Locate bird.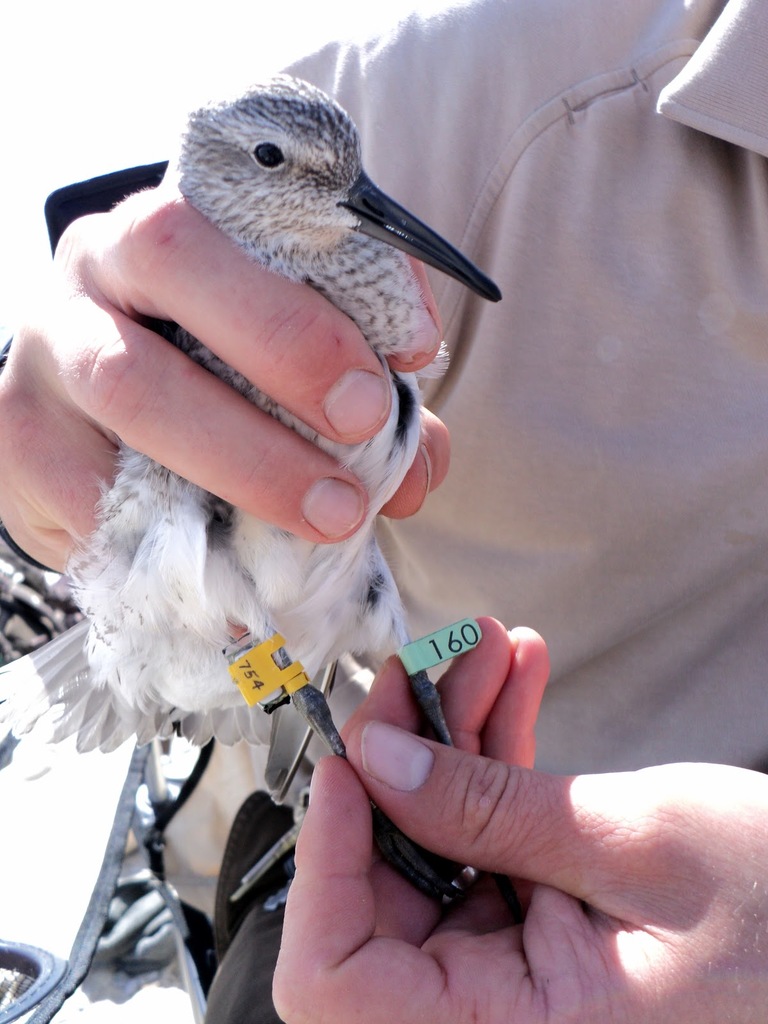
Bounding box: pyautogui.locateOnScreen(0, 69, 525, 915).
